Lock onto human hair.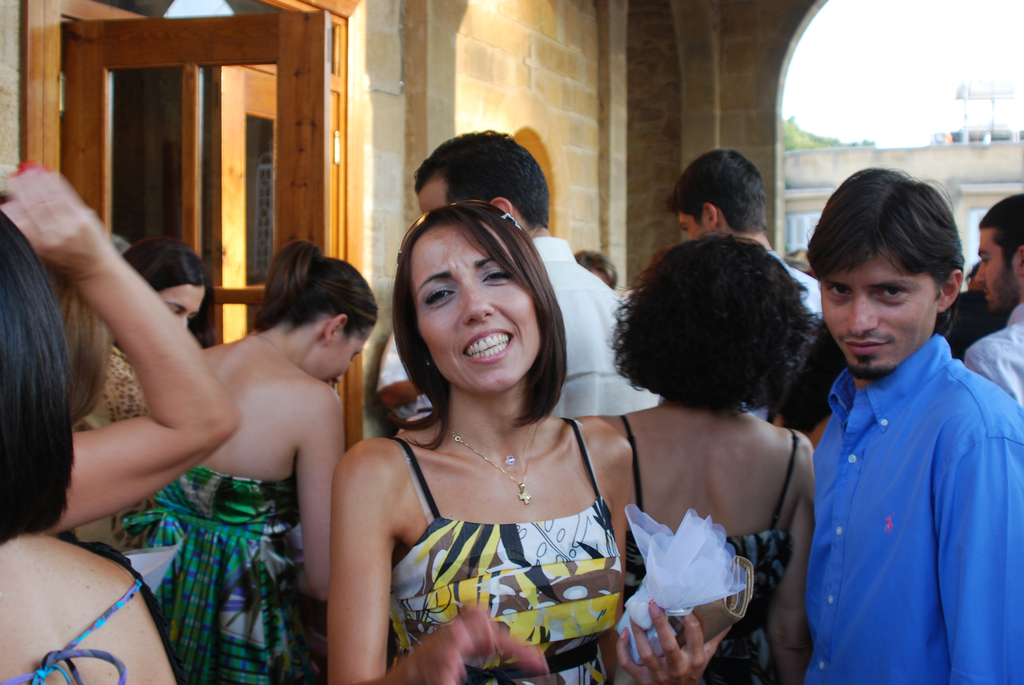
Locked: box(665, 149, 771, 233).
